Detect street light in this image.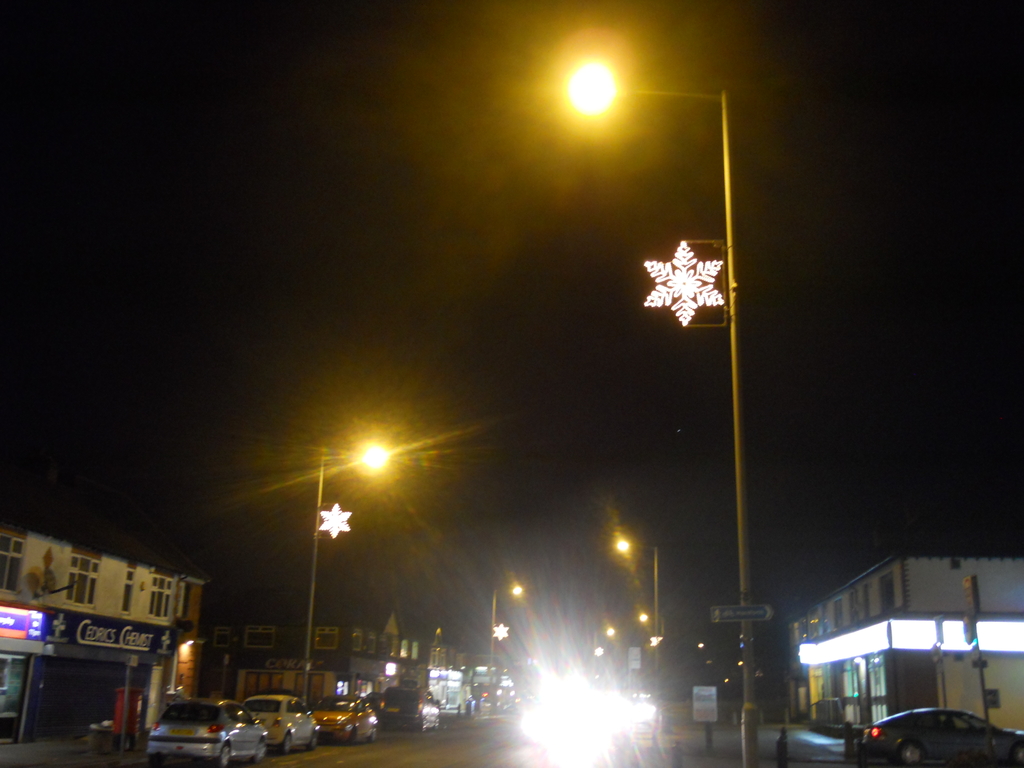
Detection: [612, 536, 662, 702].
